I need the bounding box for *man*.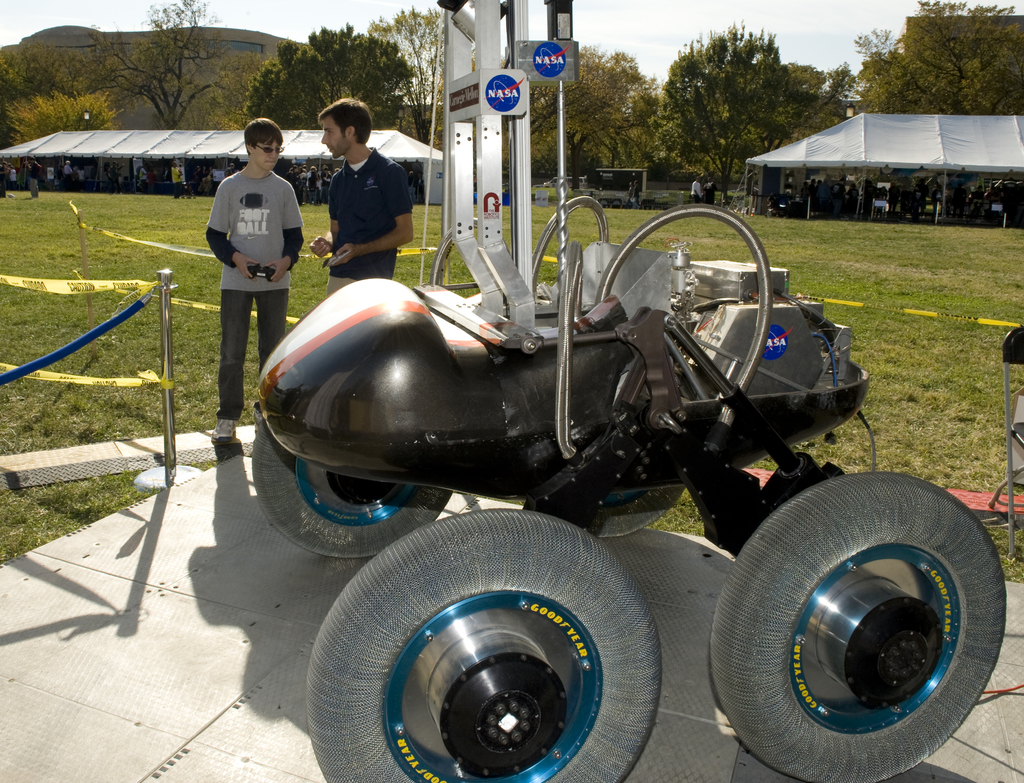
Here it is: 629 177 641 209.
